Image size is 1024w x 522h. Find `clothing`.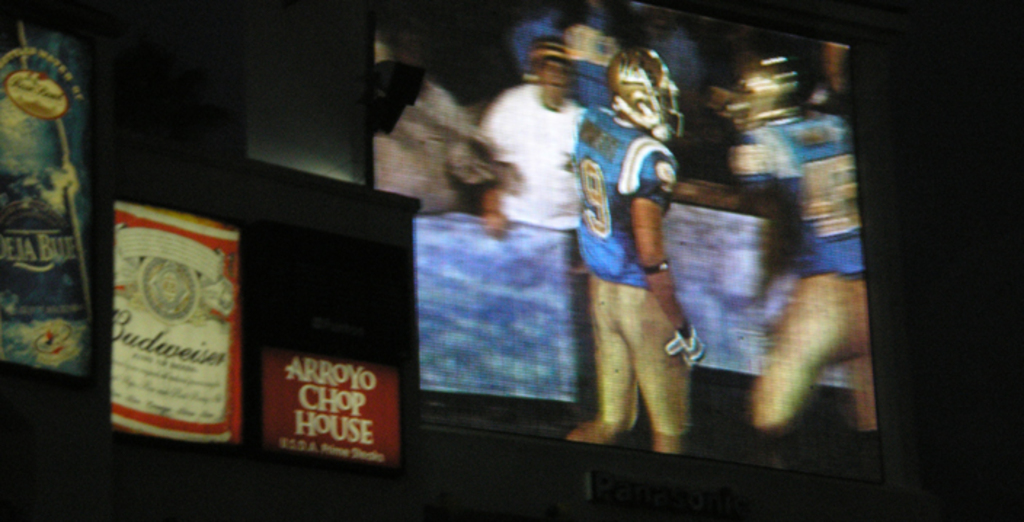
BBox(570, 105, 692, 433).
